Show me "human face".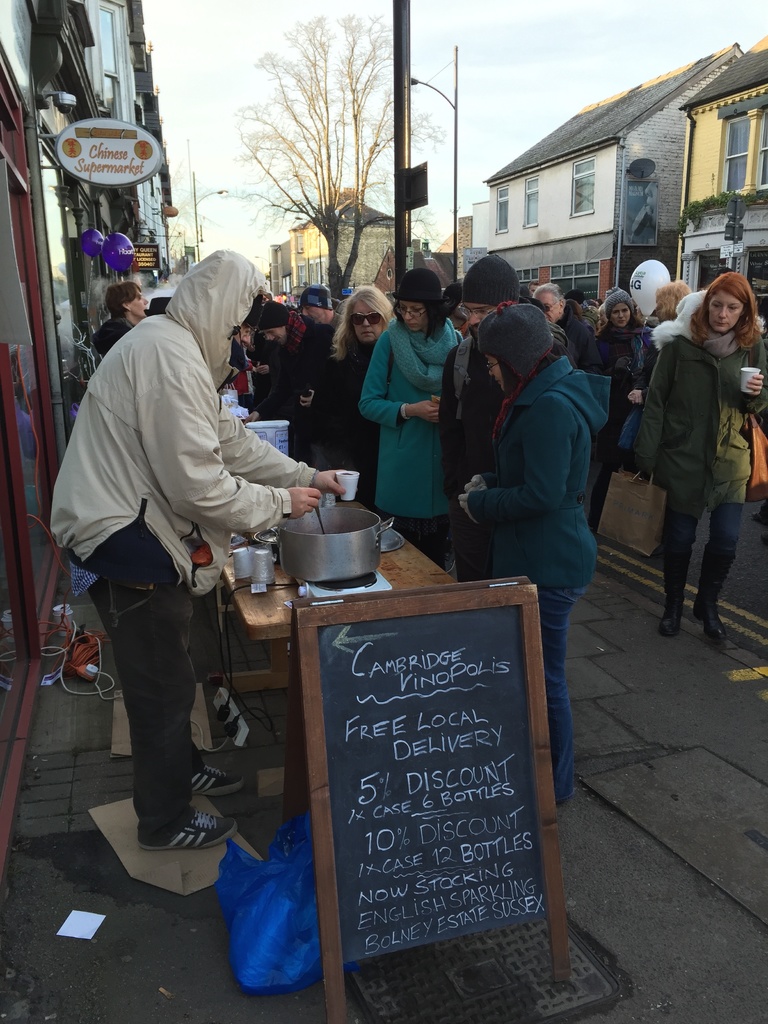
"human face" is here: crop(489, 358, 499, 388).
